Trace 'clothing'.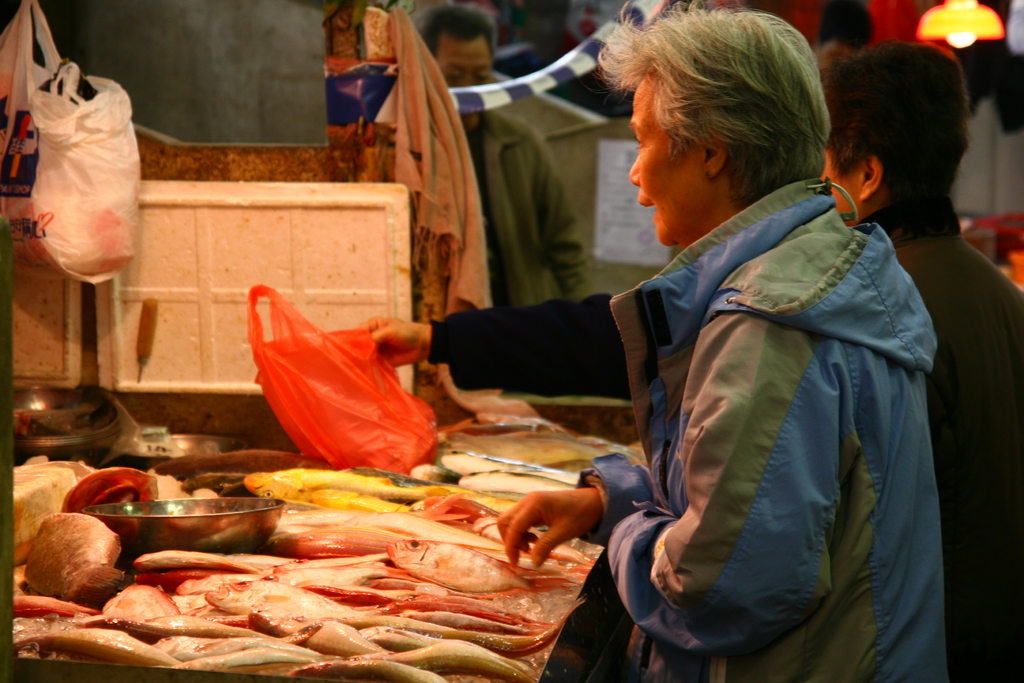
Traced to (426,183,1023,682).
